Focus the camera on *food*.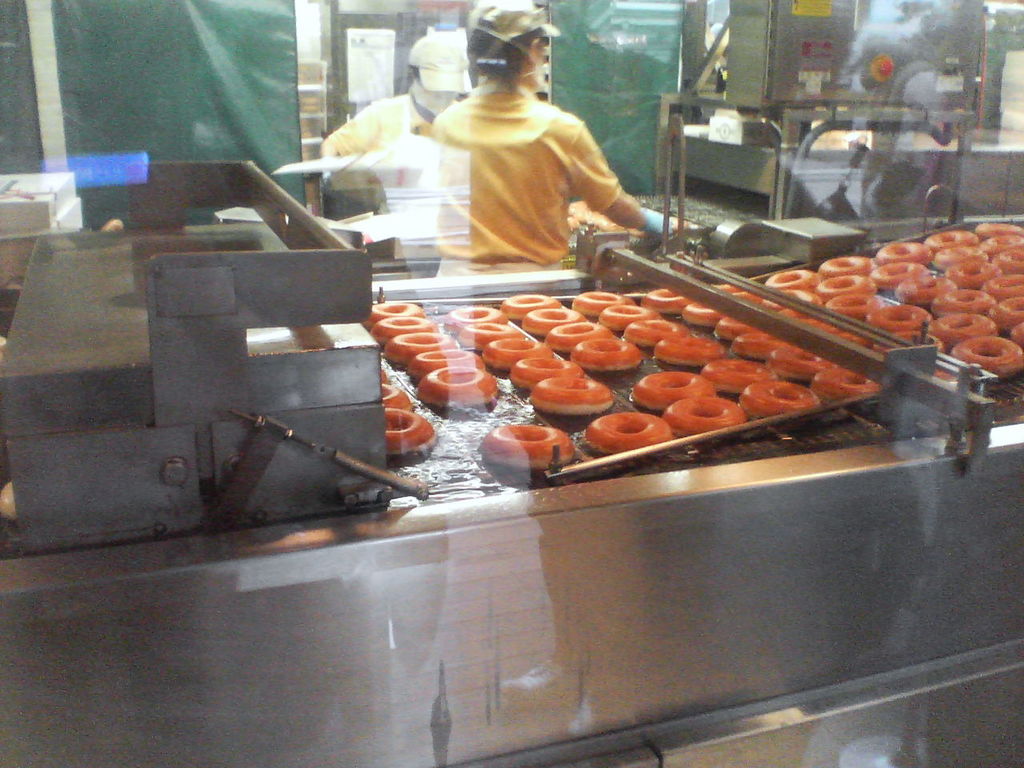
Focus region: rect(455, 320, 522, 350).
